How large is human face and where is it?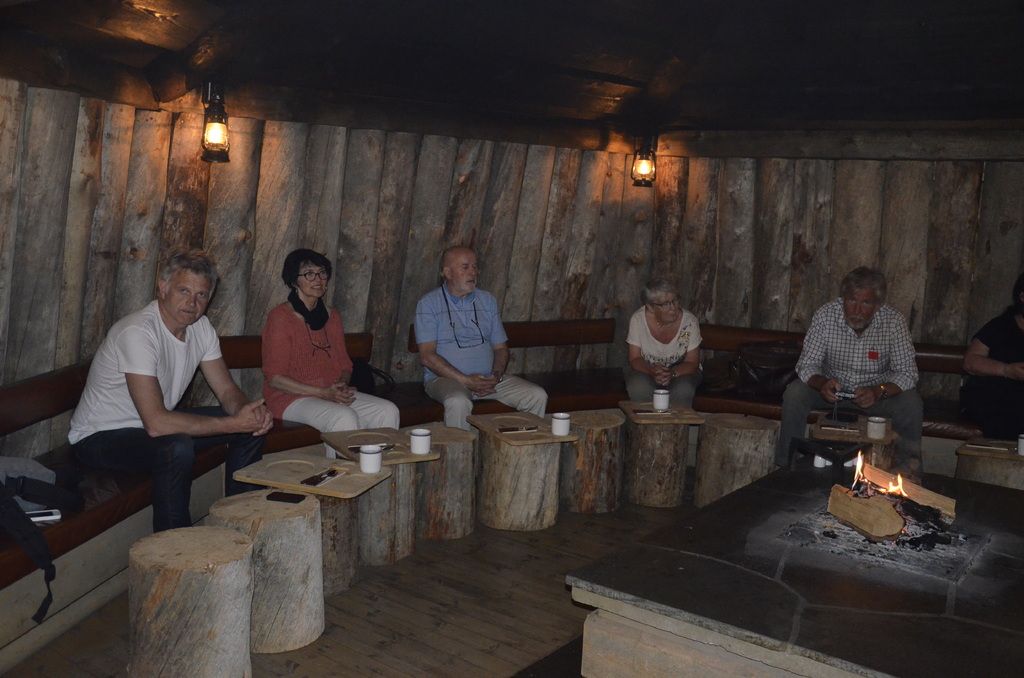
Bounding box: <box>449,252,478,297</box>.
